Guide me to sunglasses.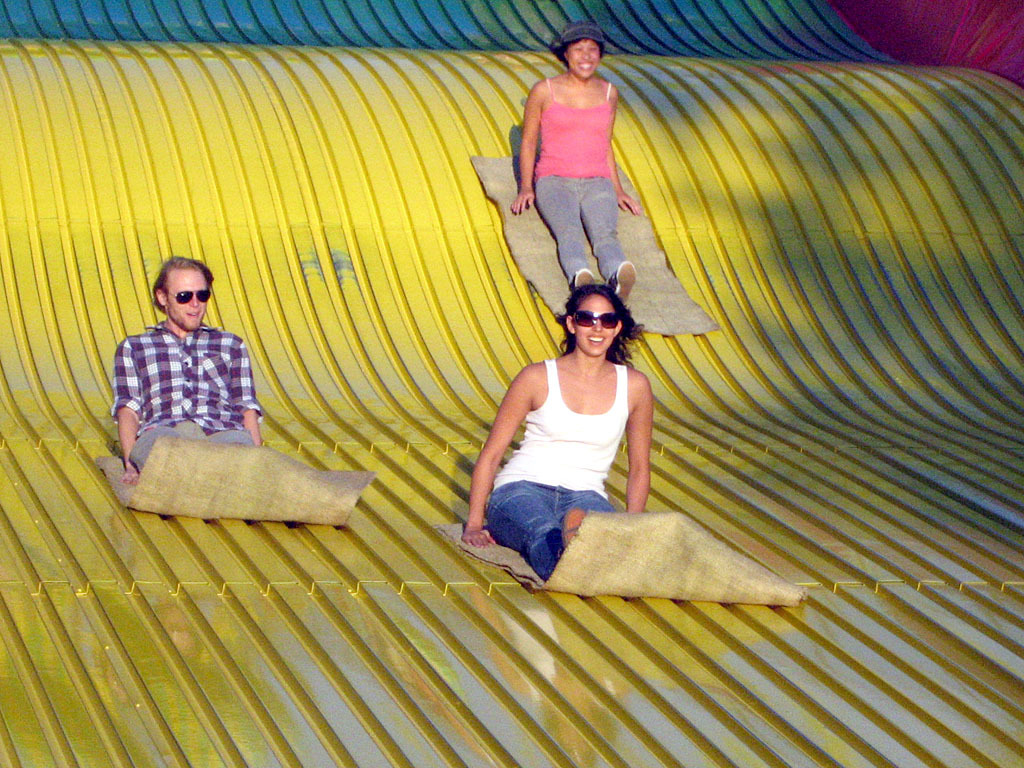
Guidance: bbox(162, 287, 210, 302).
